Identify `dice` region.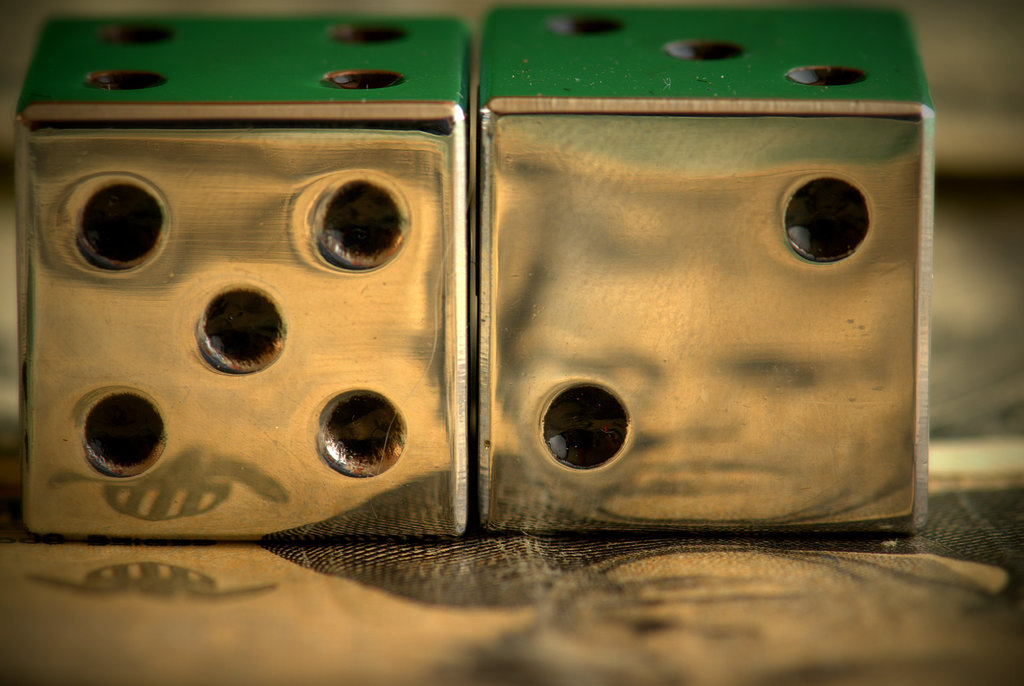
Region: <box>477,7,938,539</box>.
